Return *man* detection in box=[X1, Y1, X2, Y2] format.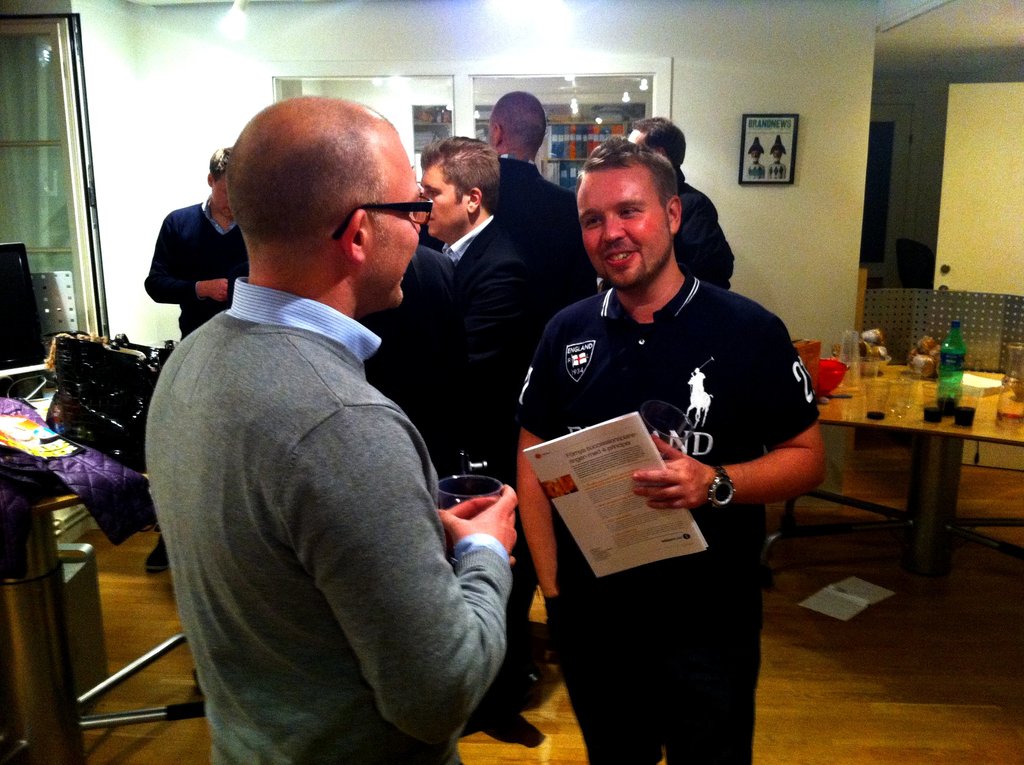
box=[482, 81, 585, 337].
